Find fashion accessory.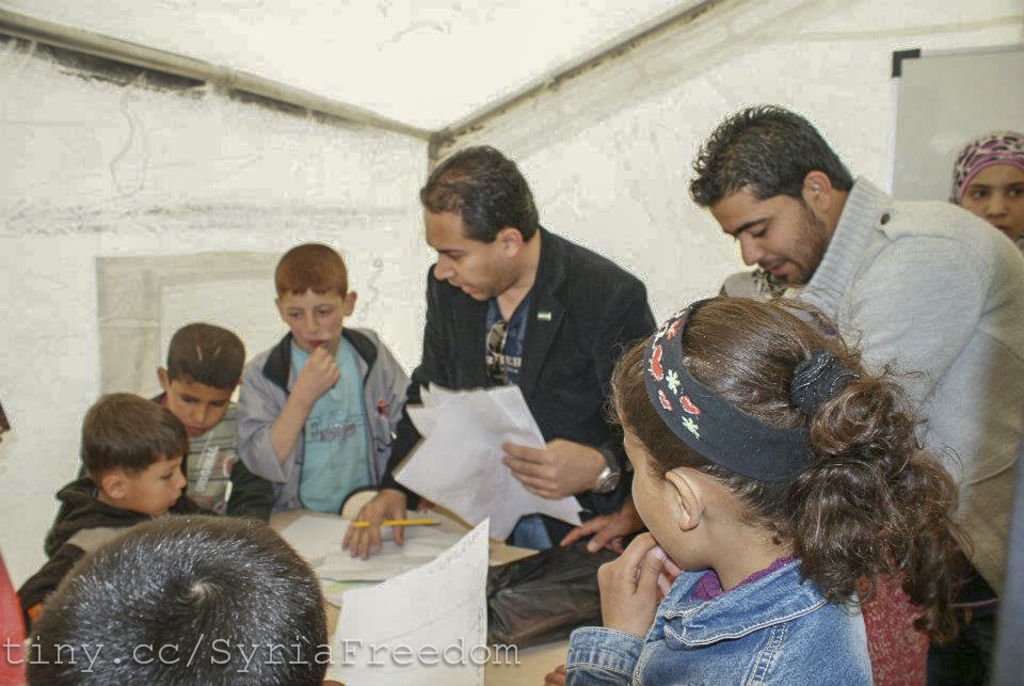
641:293:811:485.
